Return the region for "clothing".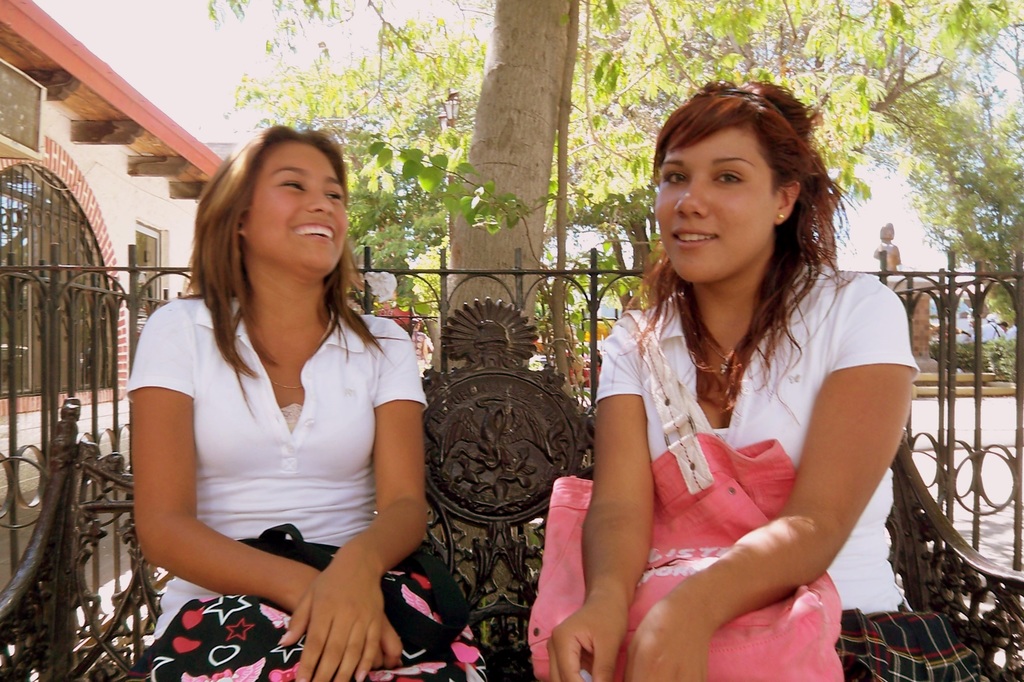
{"x1": 529, "y1": 275, "x2": 980, "y2": 681}.
